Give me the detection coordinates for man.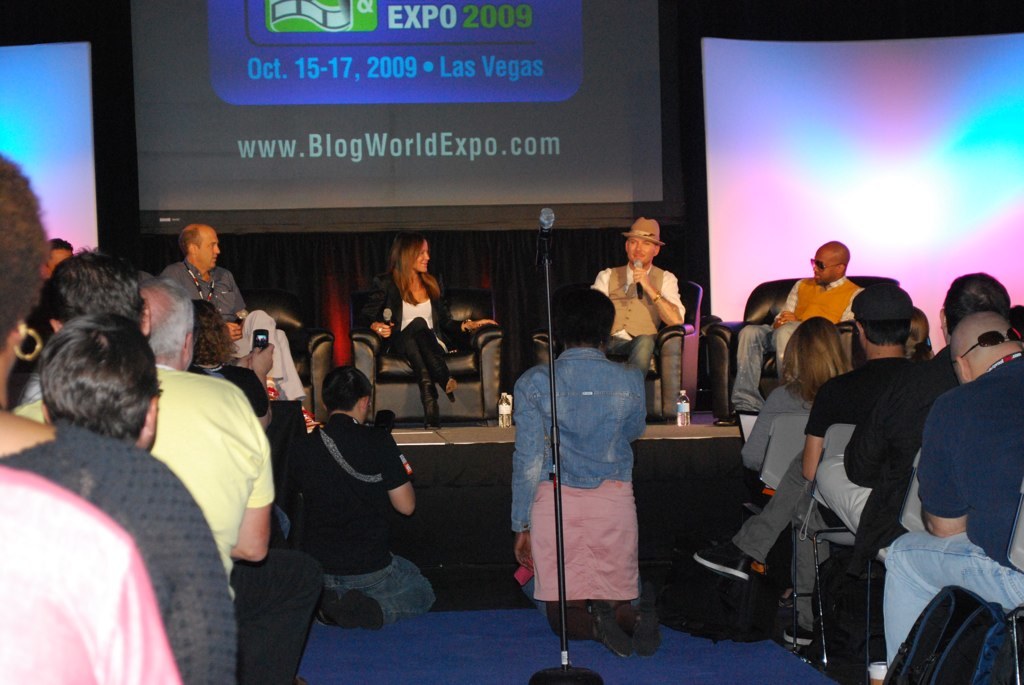
l=7, t=249, r=326, b=684.
